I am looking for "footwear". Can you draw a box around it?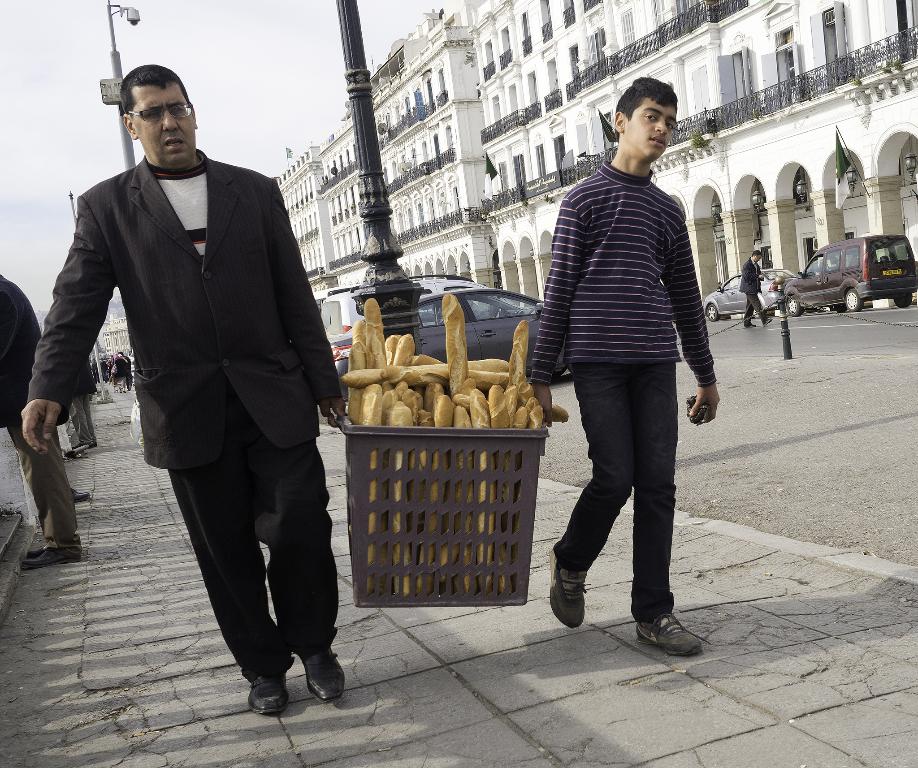
Sure, the bounding box is 549/545/587/631.
